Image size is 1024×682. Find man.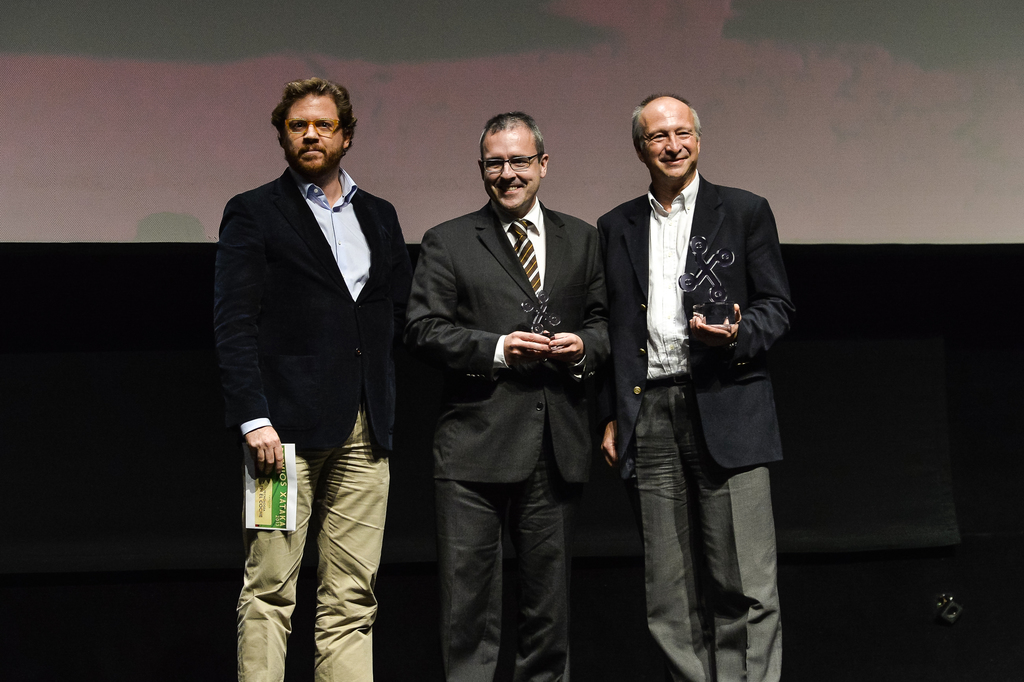
pyautogui.locateOnScreen(213, 77, 413, 681).
